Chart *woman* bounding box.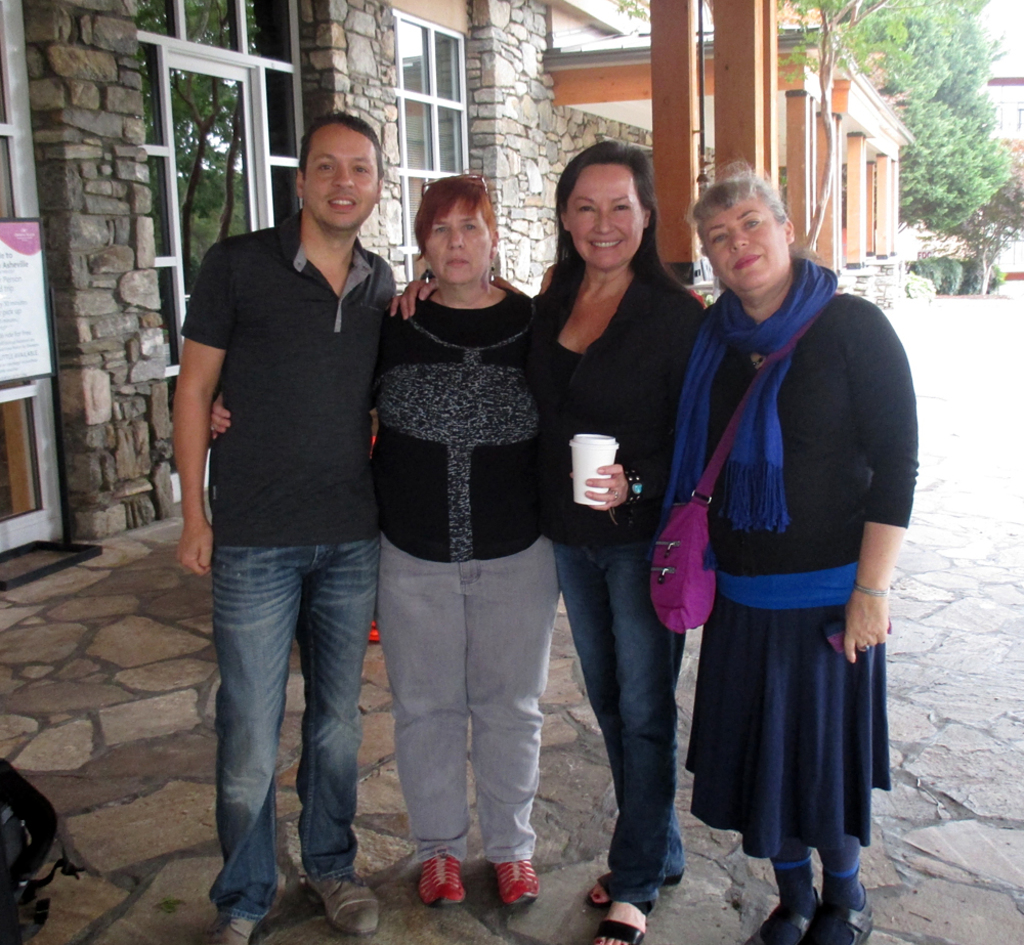
Charted: {"x1": 207, "y1": 175, "x2": 565, "y2": 911}.
